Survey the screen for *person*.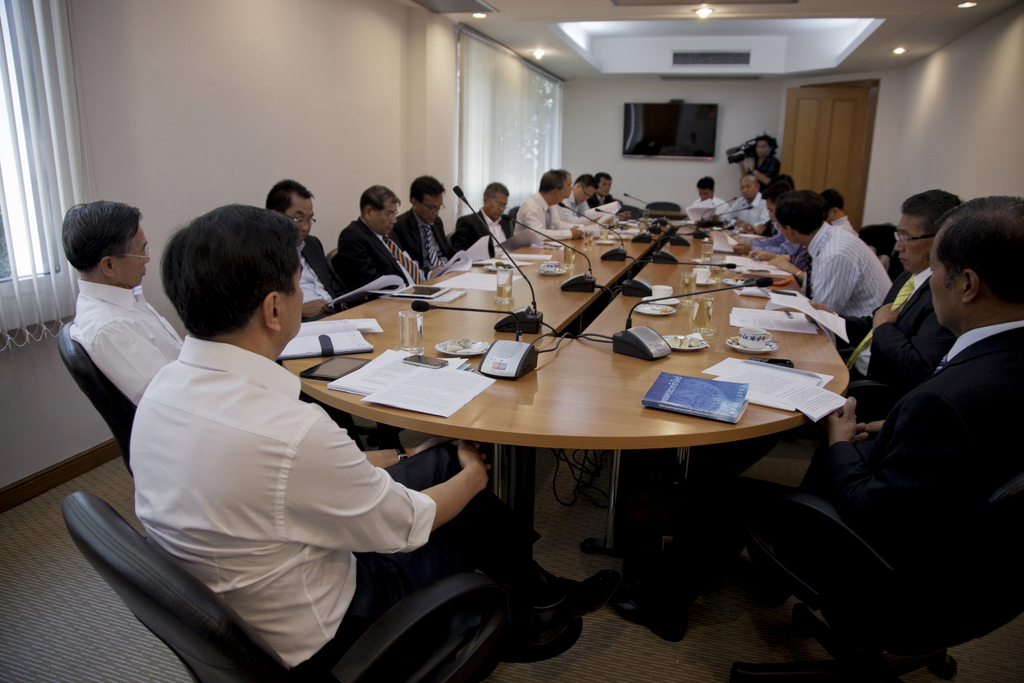
Survey found: select_region(604, 195, 1023, 644).
